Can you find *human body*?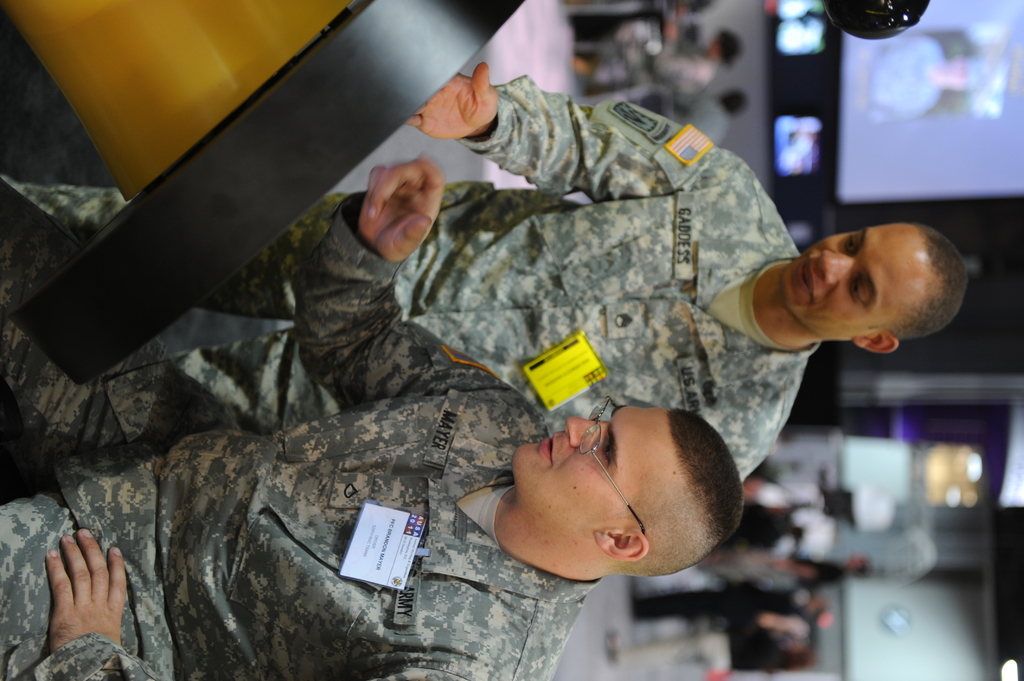
Yes, bounding box: 625,83,726,141.
